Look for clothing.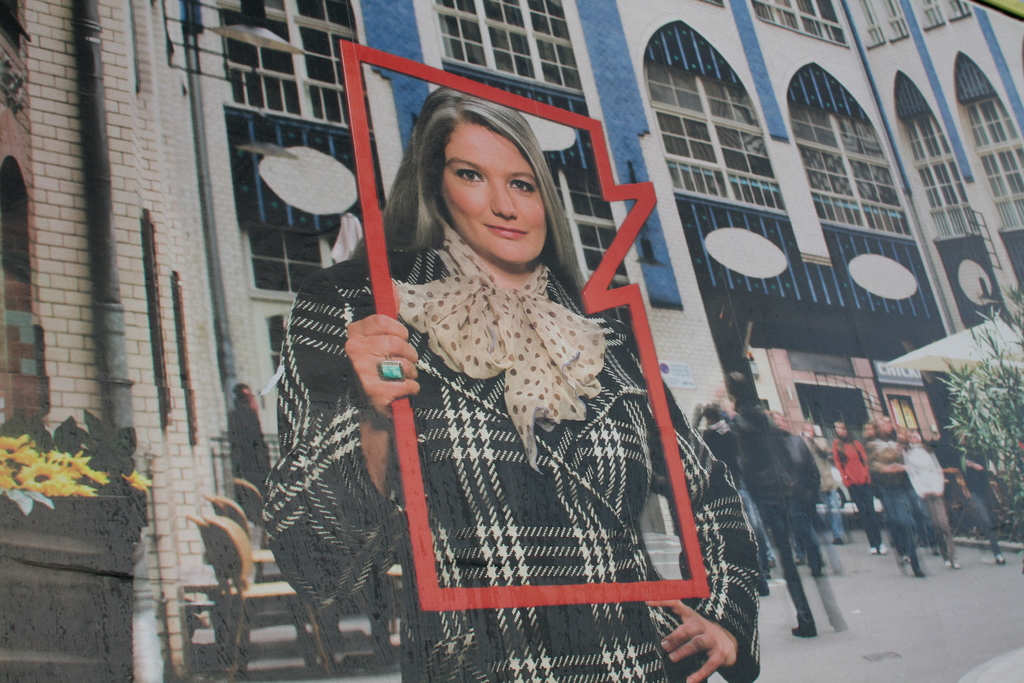
Found: (left=830, top=434, right=874, bottom=548).
